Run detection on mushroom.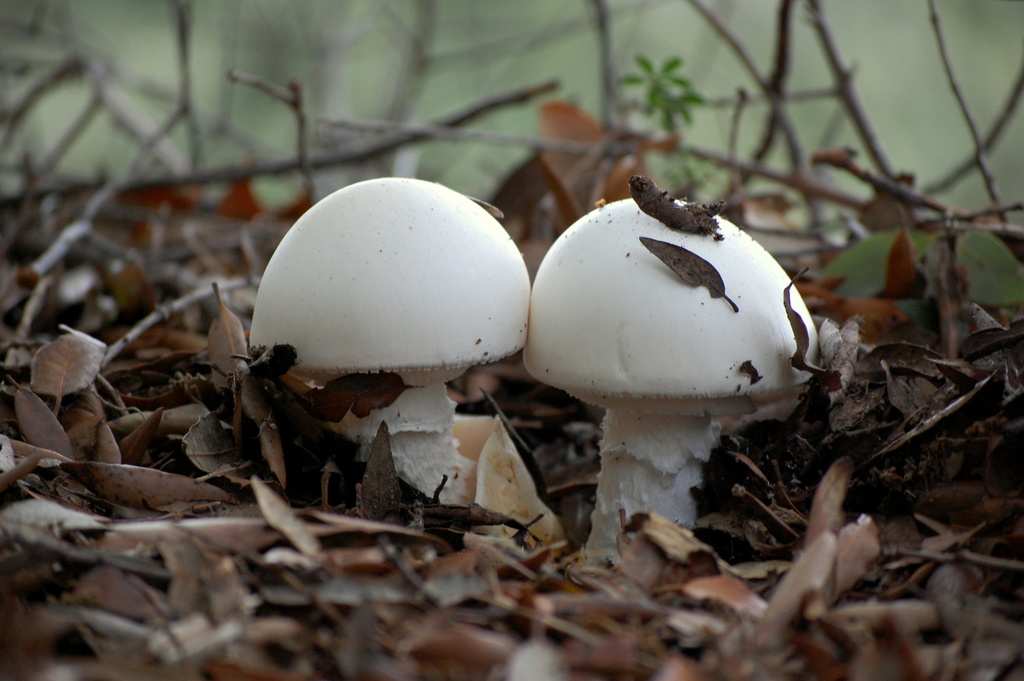
Result: (503, 175, 840, 581).
